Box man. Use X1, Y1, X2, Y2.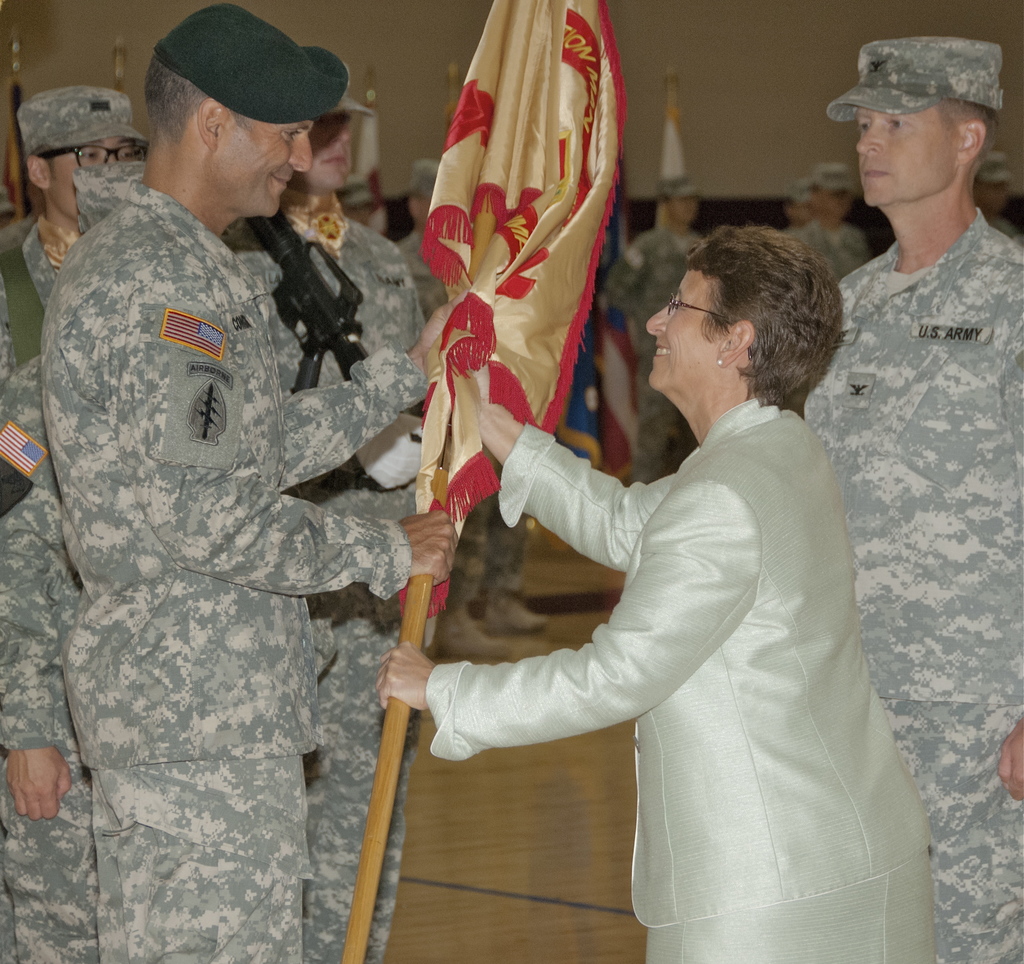
788, 152, 878, 294.
